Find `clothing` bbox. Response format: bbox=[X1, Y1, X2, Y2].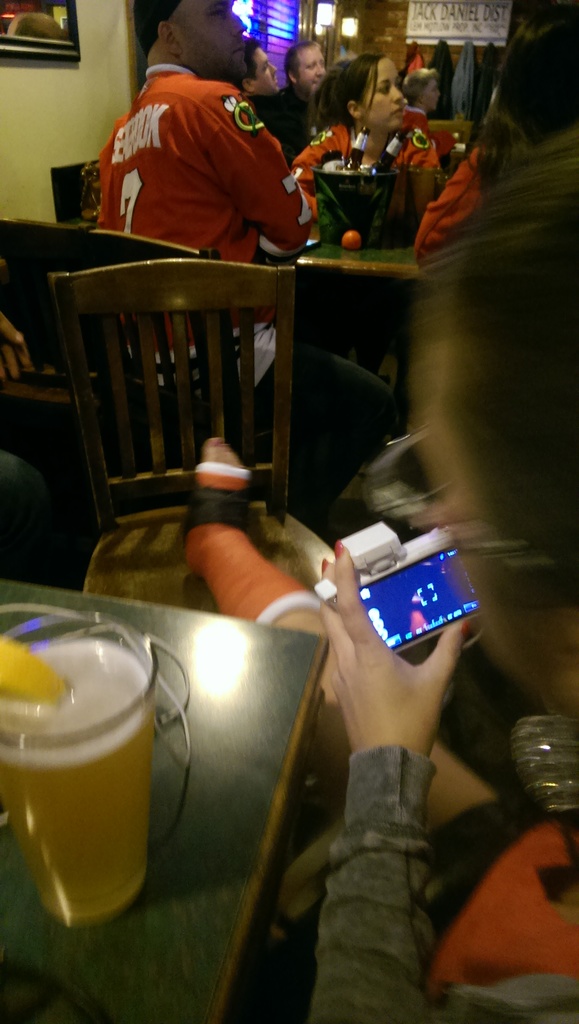
bbox=[256, 87, 324, 163].
